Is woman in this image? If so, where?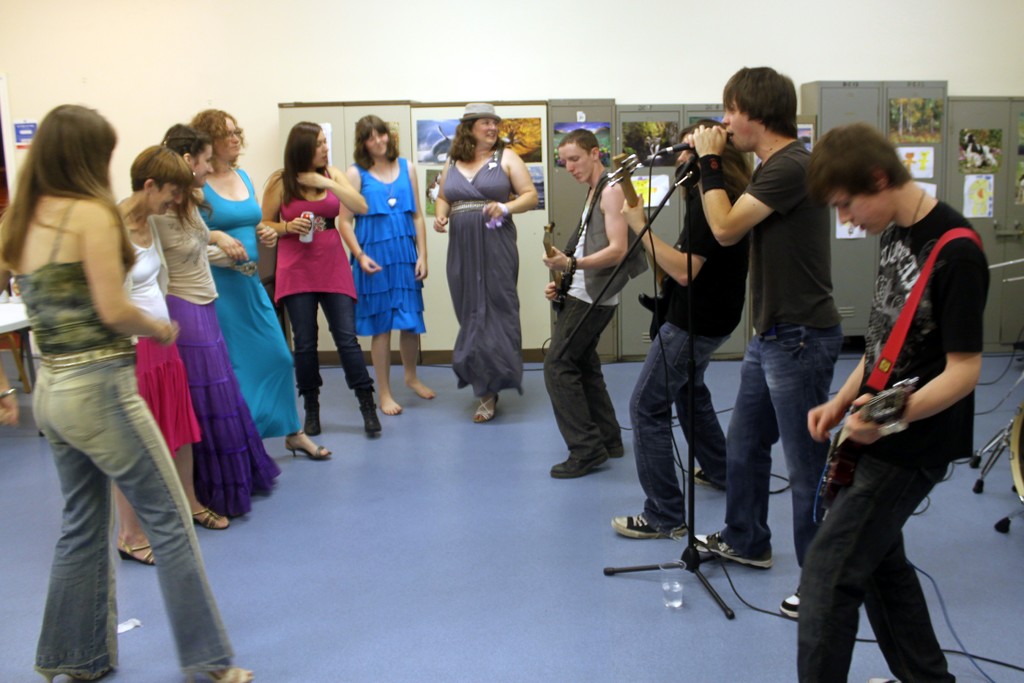
Yes, at locate(150, 120, 284, 522).
